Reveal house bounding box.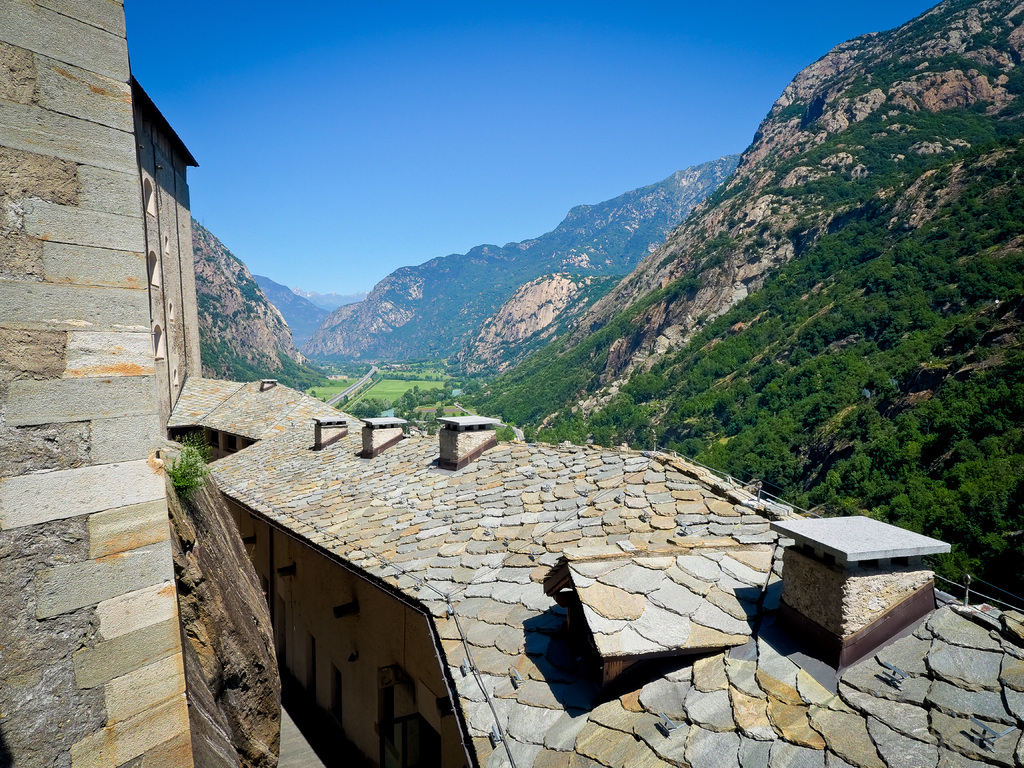
Revealed: (left=0, top=0, right=1023, bottom=767).
